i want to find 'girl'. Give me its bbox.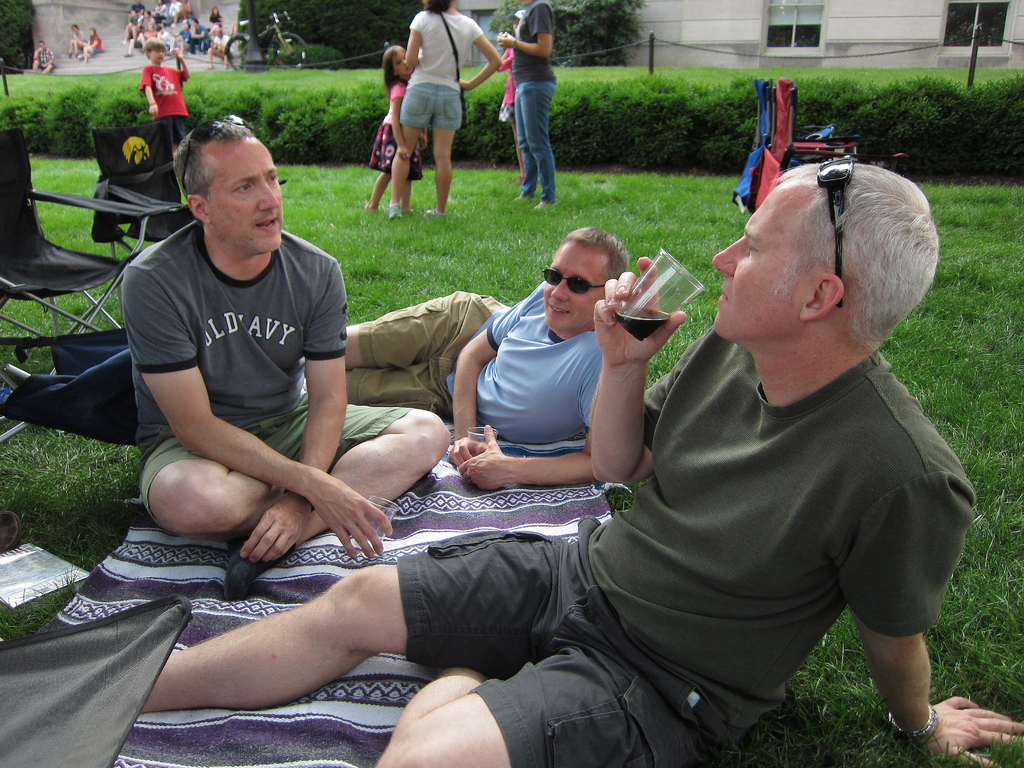
select_region(364, 43, 431, 214).
